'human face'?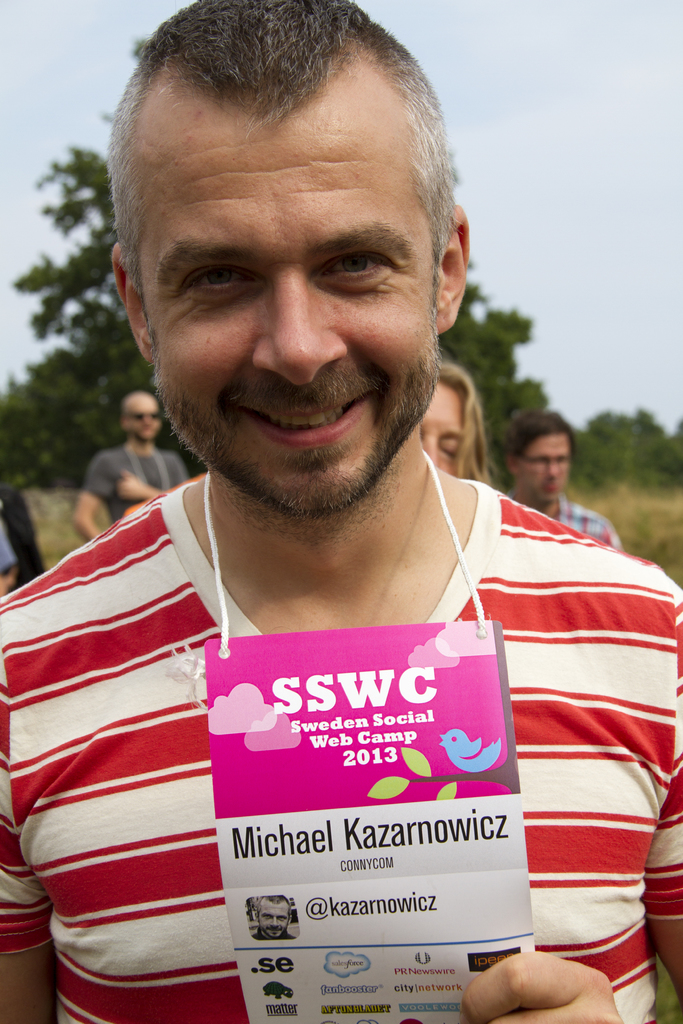
detection(133, 104, 441, 517)
